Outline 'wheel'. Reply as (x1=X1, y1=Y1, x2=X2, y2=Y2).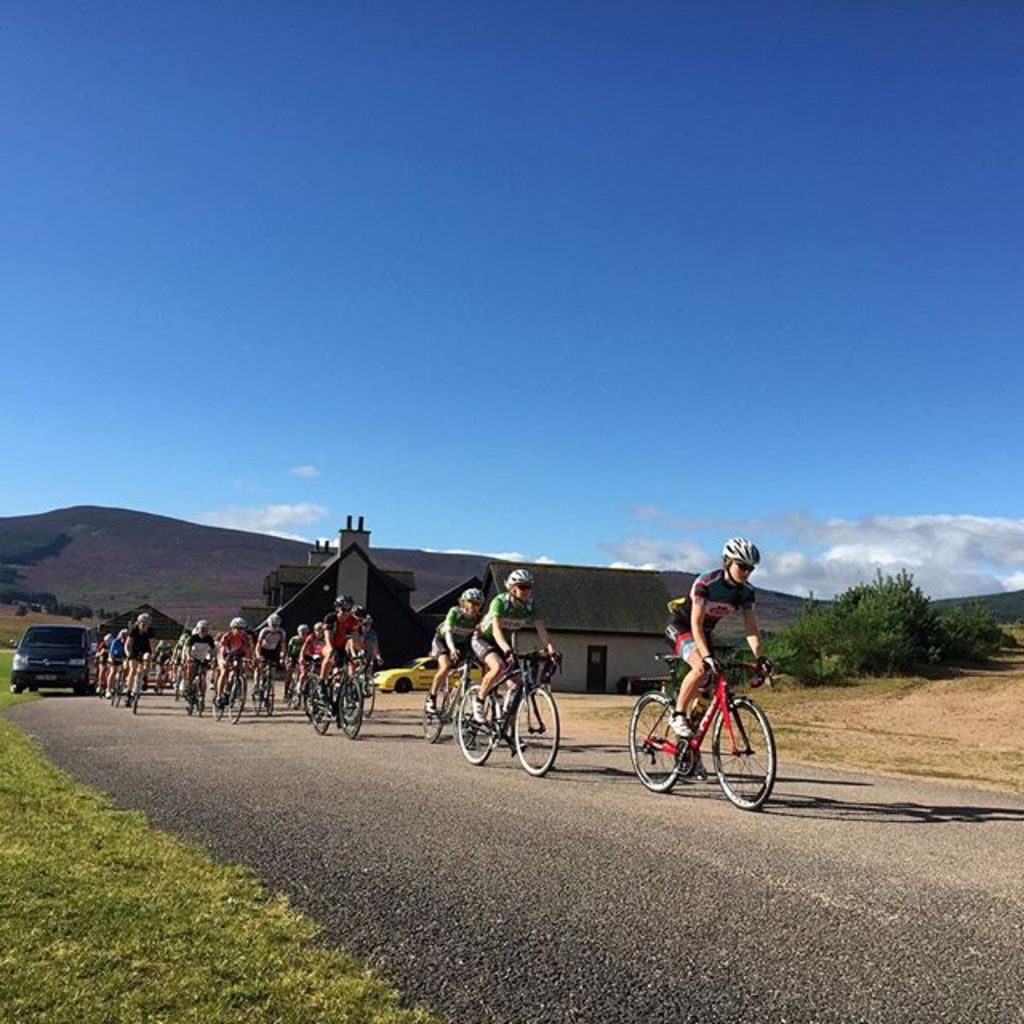
(x1=306, y1=677, x2=317, y2=718).
